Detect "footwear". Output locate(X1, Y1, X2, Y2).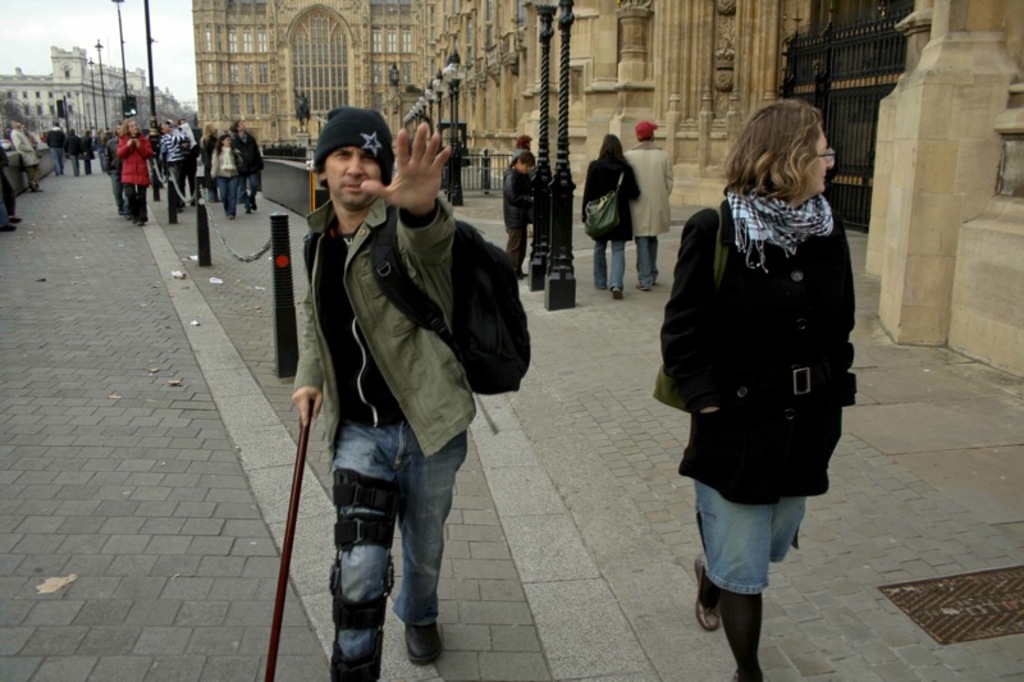
locate(124, 210, 133, 223).
